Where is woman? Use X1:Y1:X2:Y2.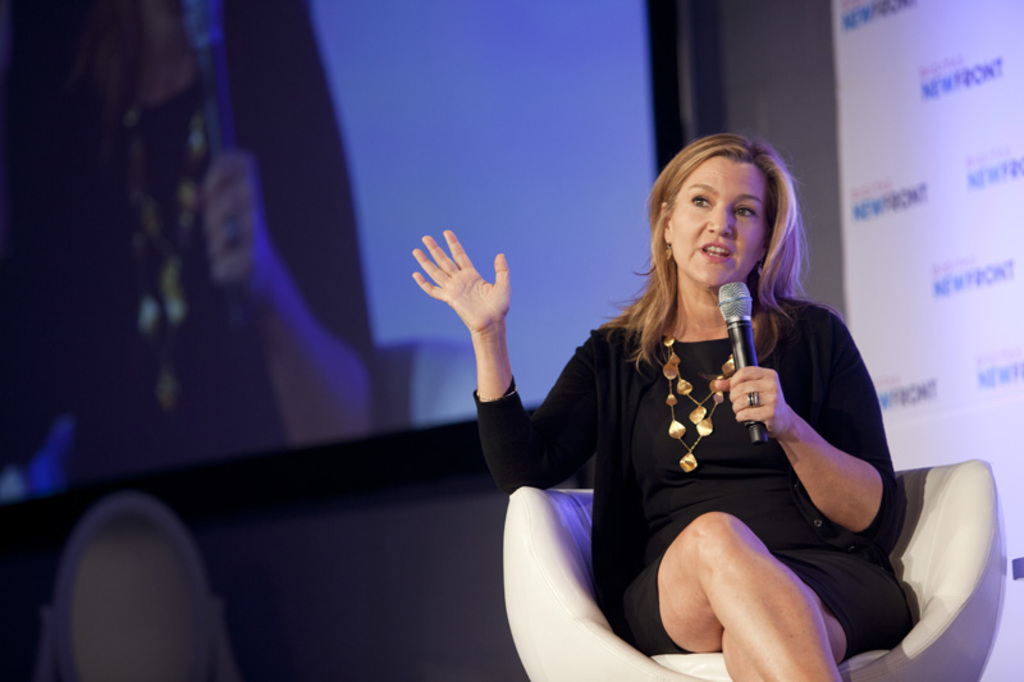
518:152:942:674.
